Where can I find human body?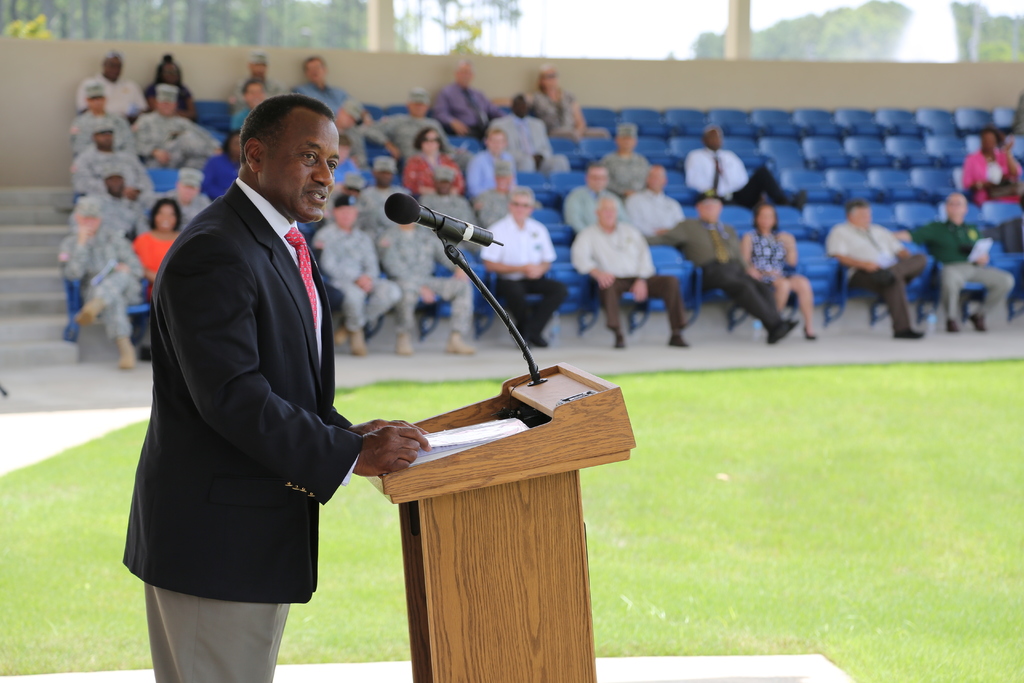
You can find it at select_region(376, 201, 481, 361).
